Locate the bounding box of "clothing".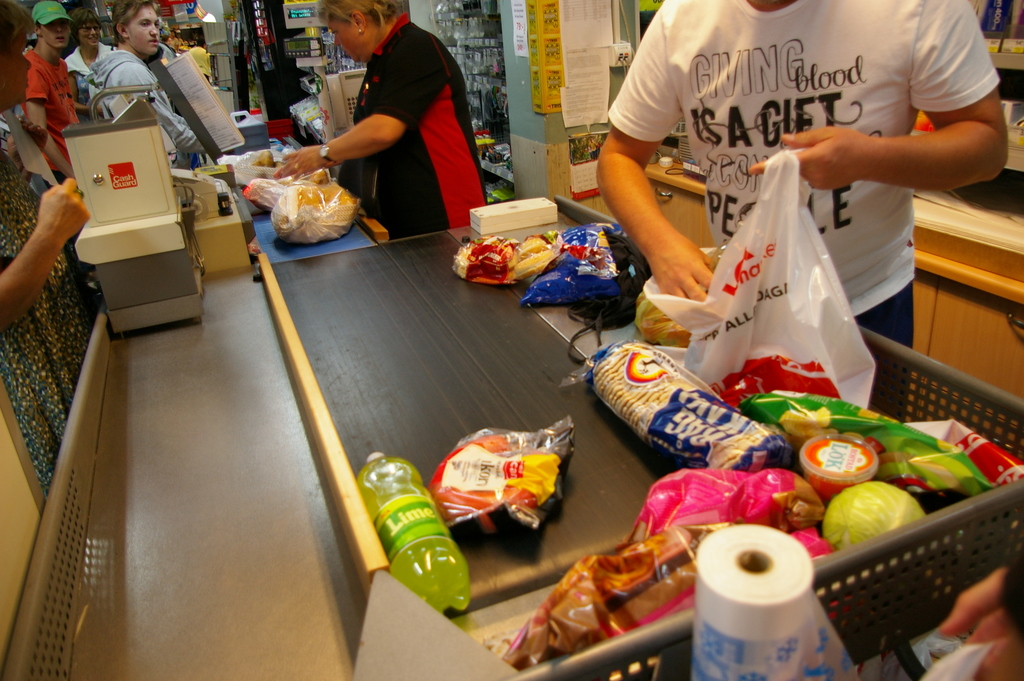
Bounding box: region(31, 51, 83, 142).
